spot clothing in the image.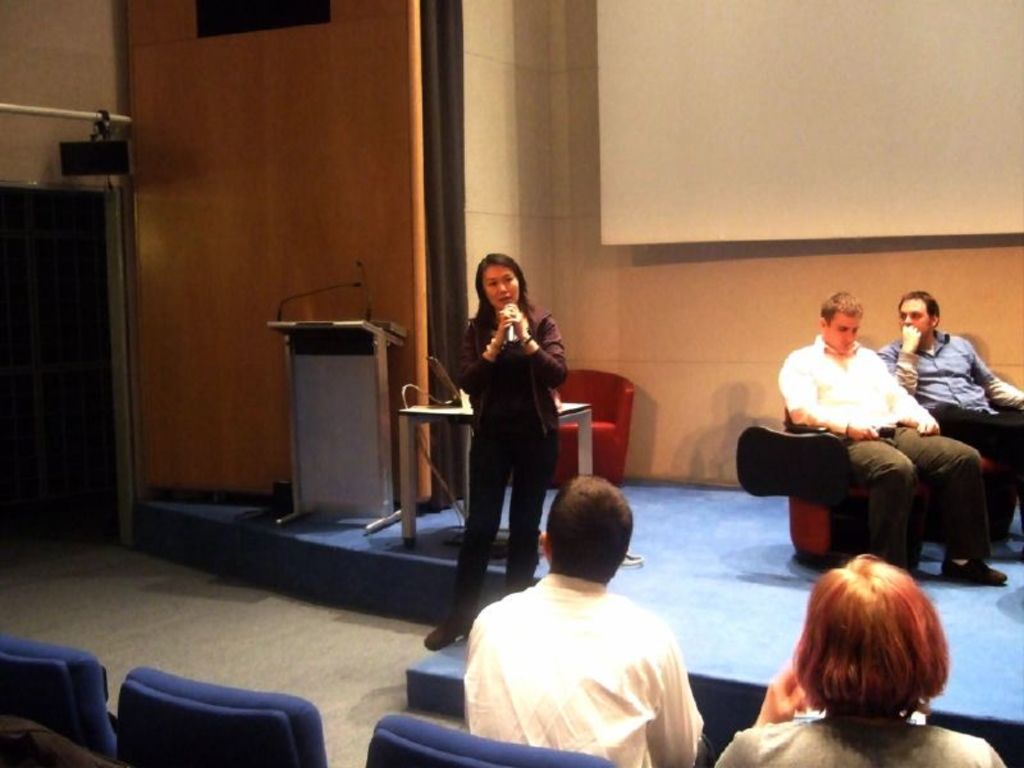
clothing found at left=778, top=323, right=992, bottom=577.
